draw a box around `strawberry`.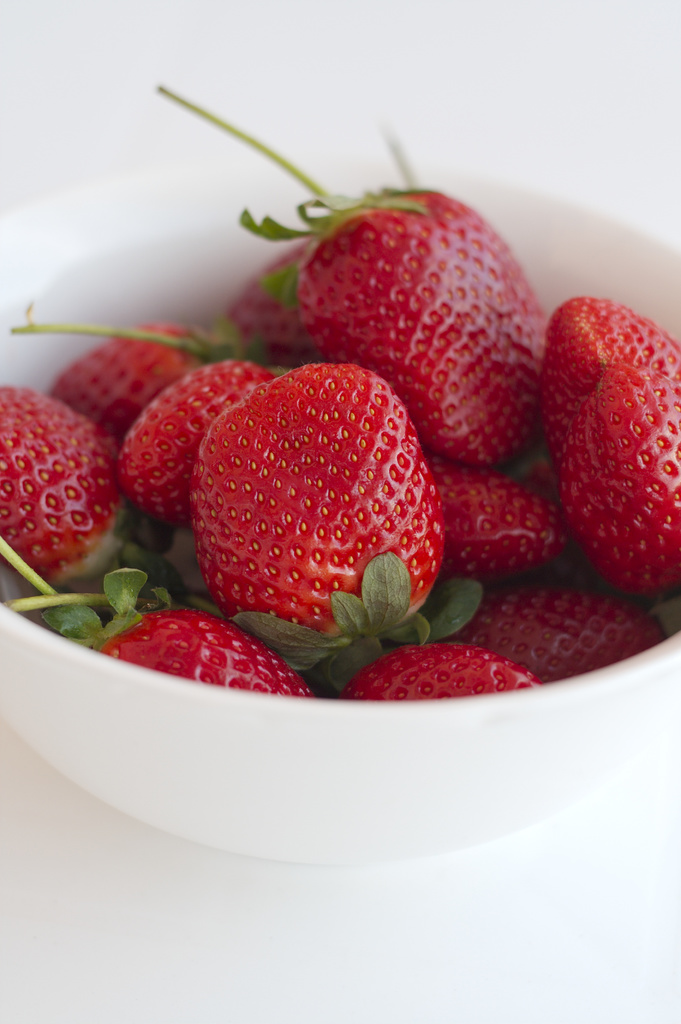
{"x1": 296, "y1": 557, "x2": 542, "y2": 701}.
